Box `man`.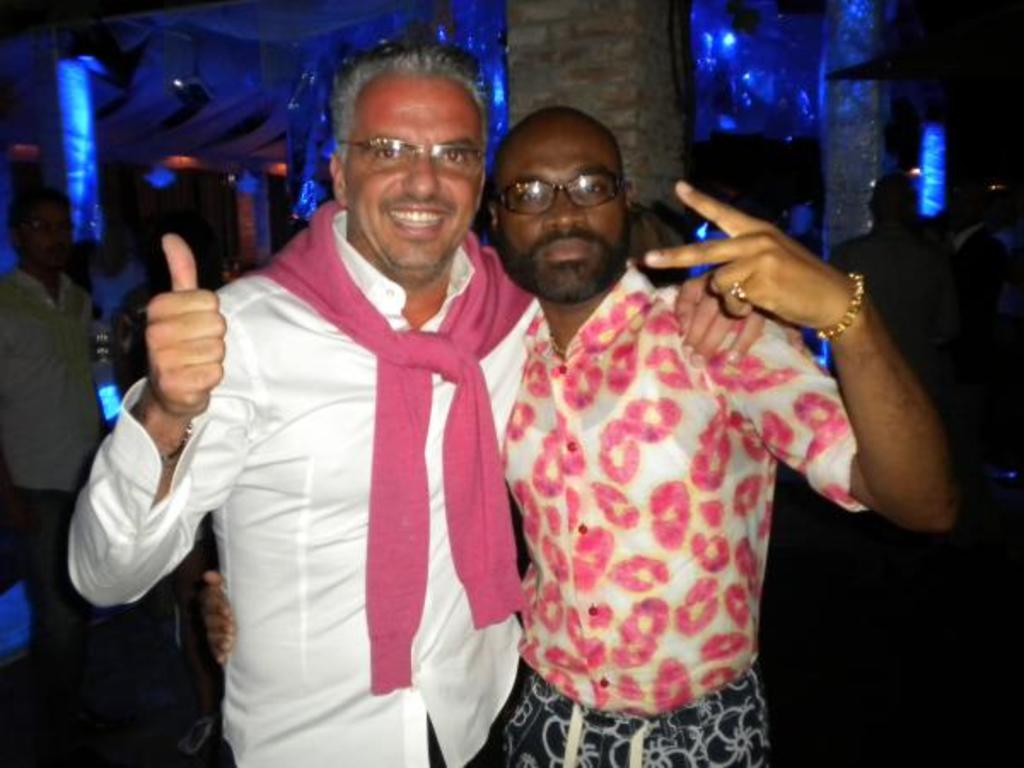
[left=471, top=114, right=959, bottom=765].
